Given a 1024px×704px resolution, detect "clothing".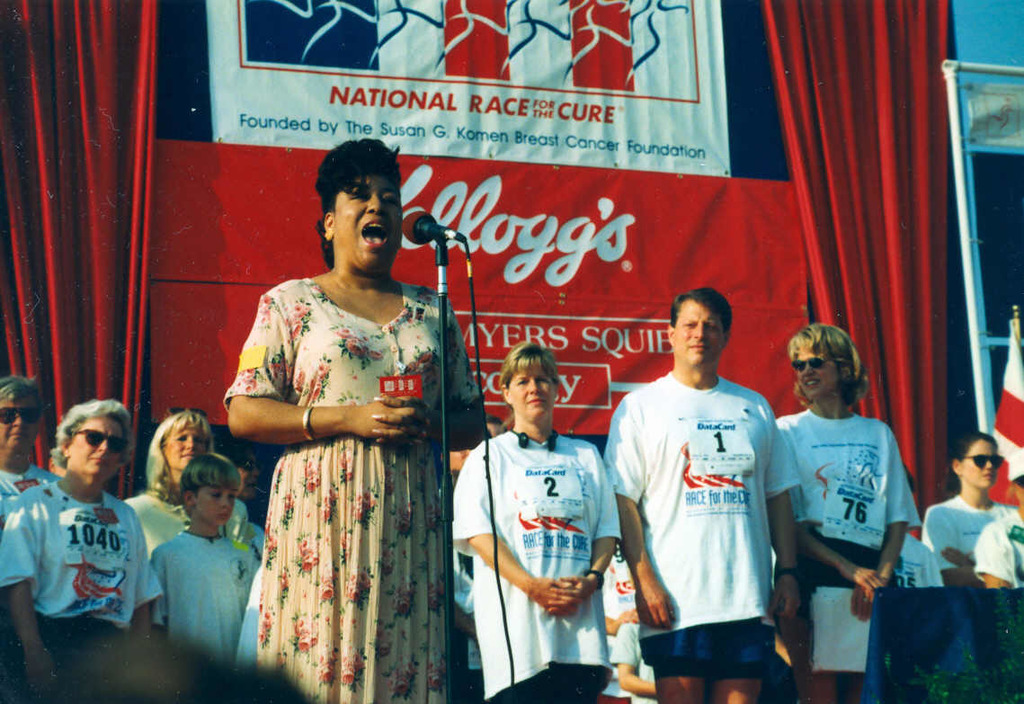
{"x1": 0, "y1": 469, "x2": 64, "y2": 520}.
